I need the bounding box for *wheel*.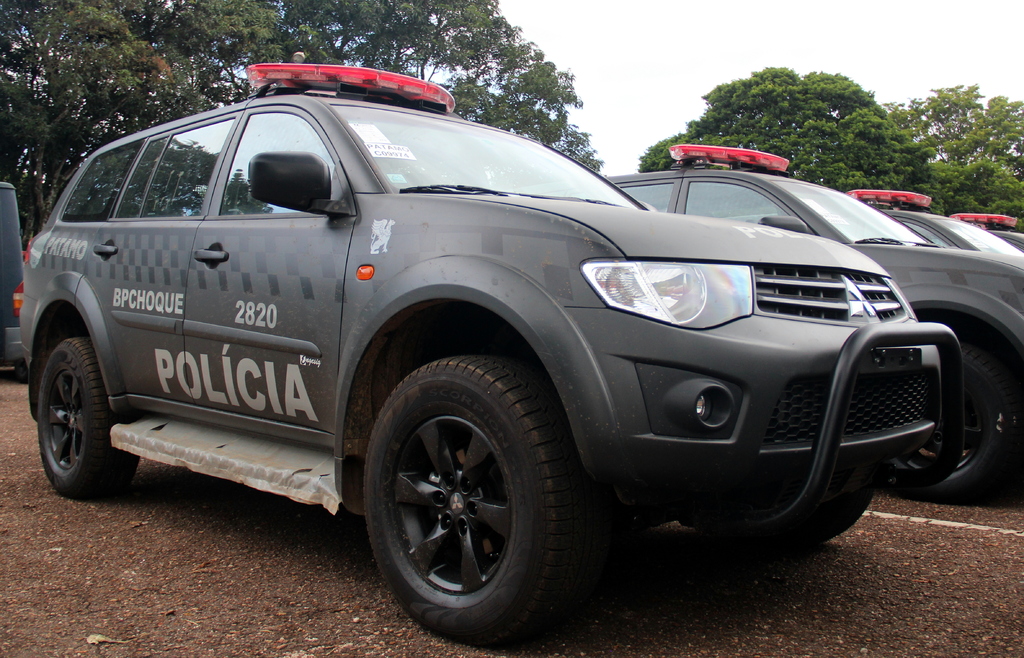
Here it is: <bbox>890, 339, 1017, 497</bbox>.
